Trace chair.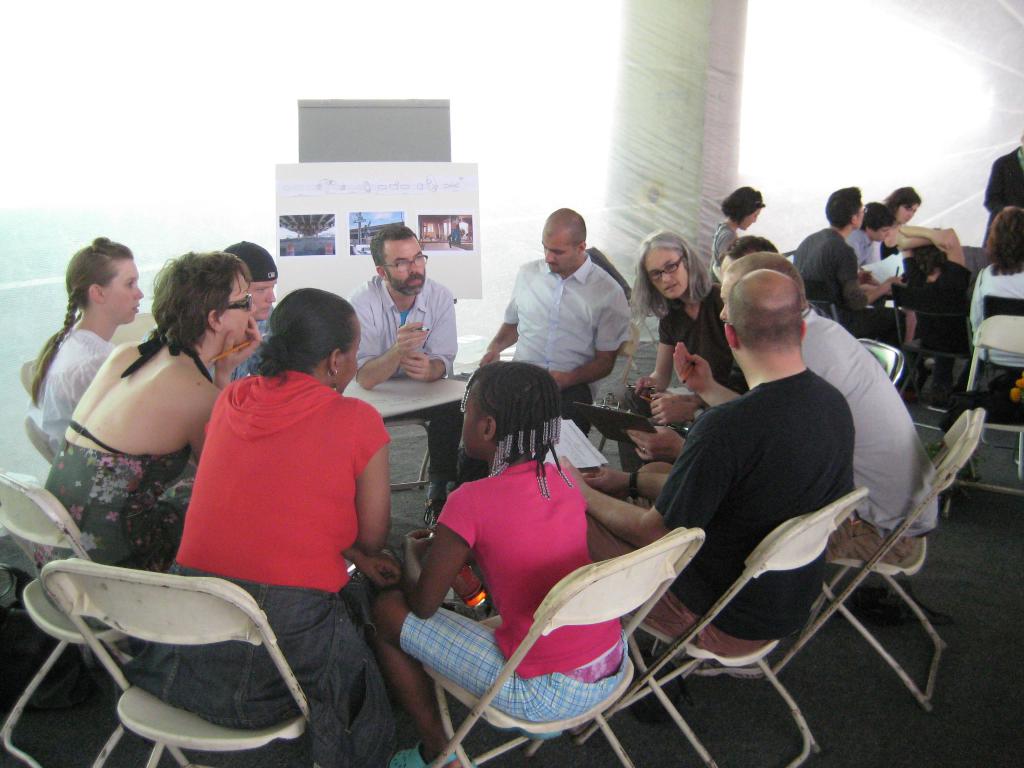
Traced to left=371, top=417, right=431, bottom=495.
